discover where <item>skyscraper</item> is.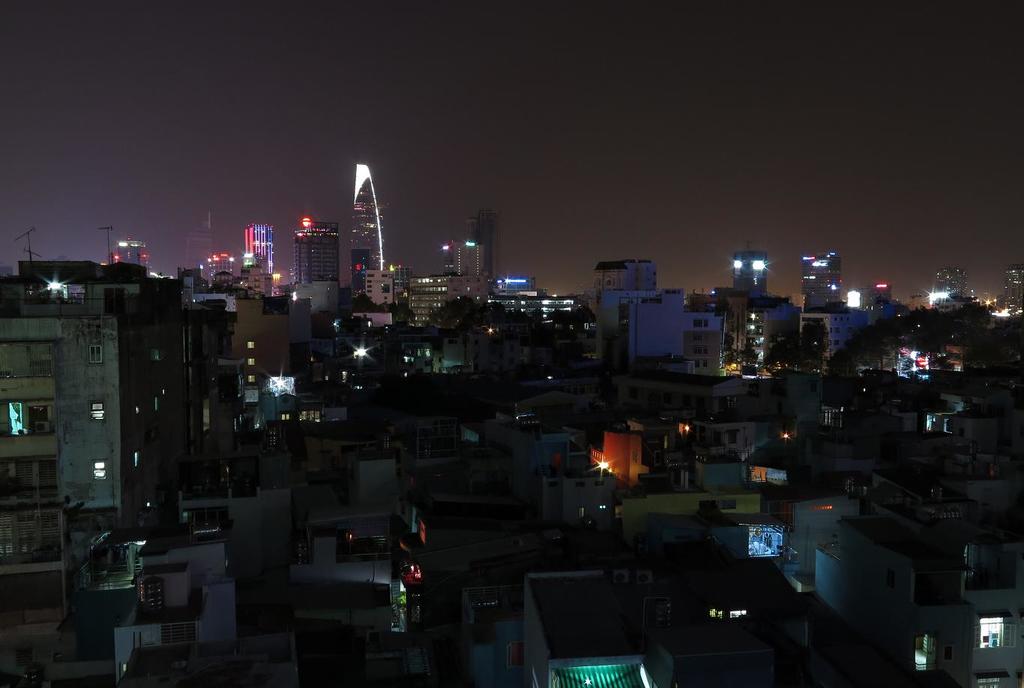
Discovered at <bbox>921, 261, 962, 303</bbox>.
